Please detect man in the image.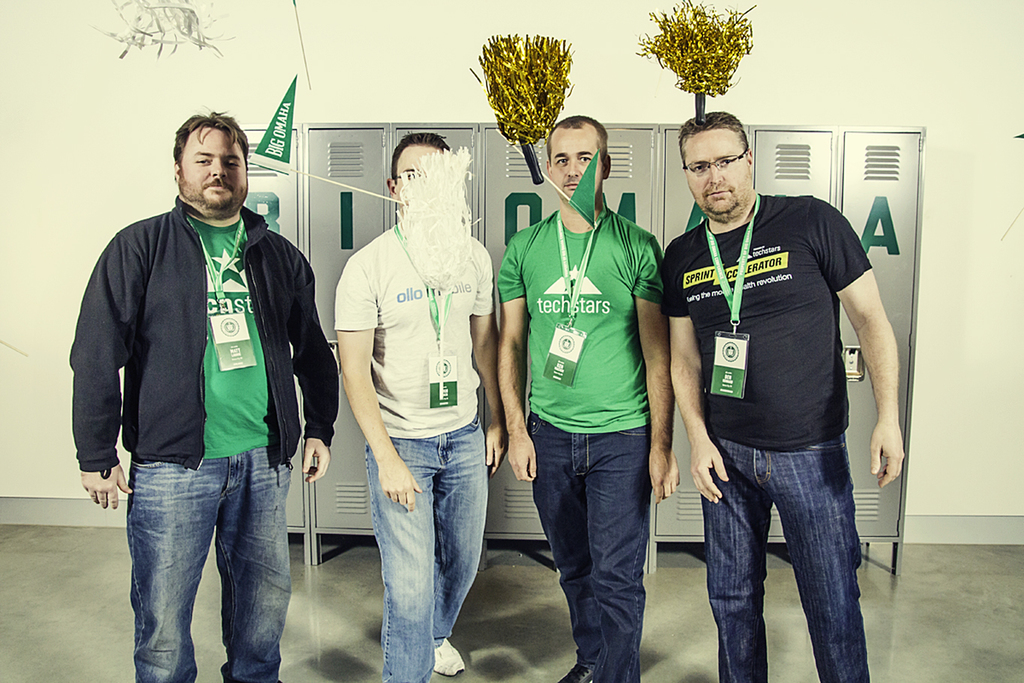
region(499, 112, 678, 682).
